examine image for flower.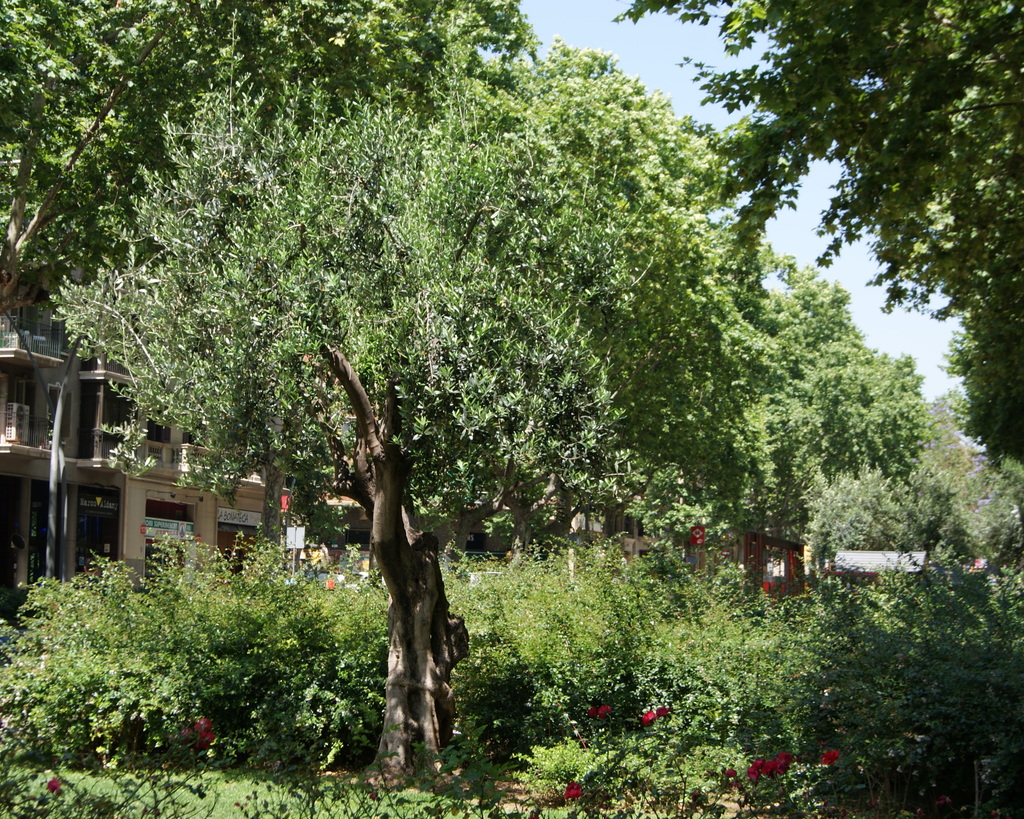
Examination result: rect(645, 713, 653, 724).
